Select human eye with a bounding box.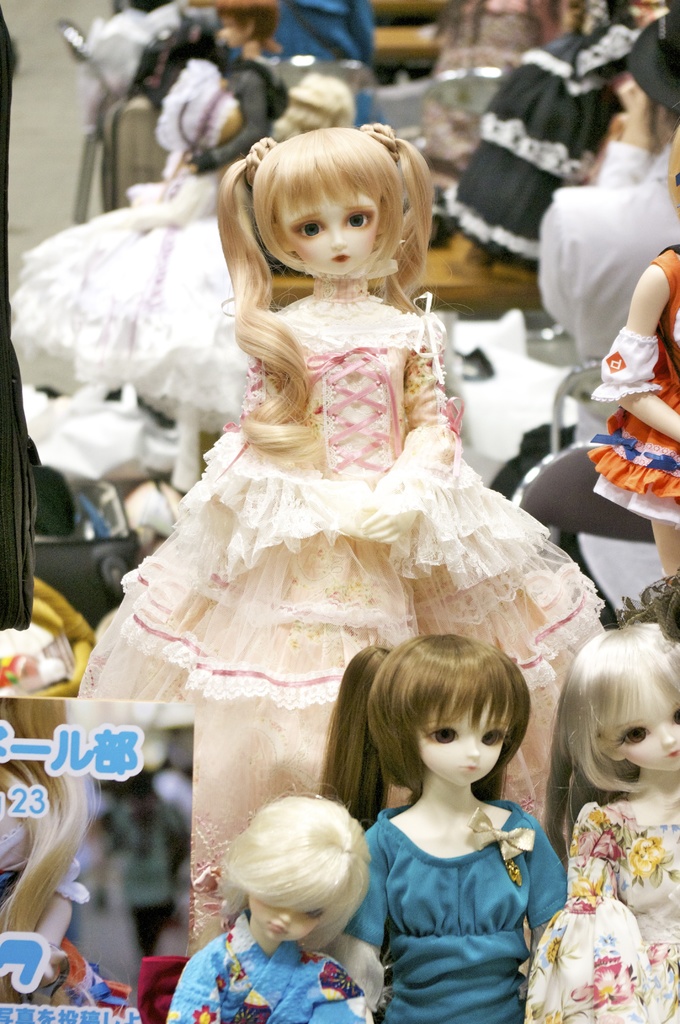
667/711/679/726.
